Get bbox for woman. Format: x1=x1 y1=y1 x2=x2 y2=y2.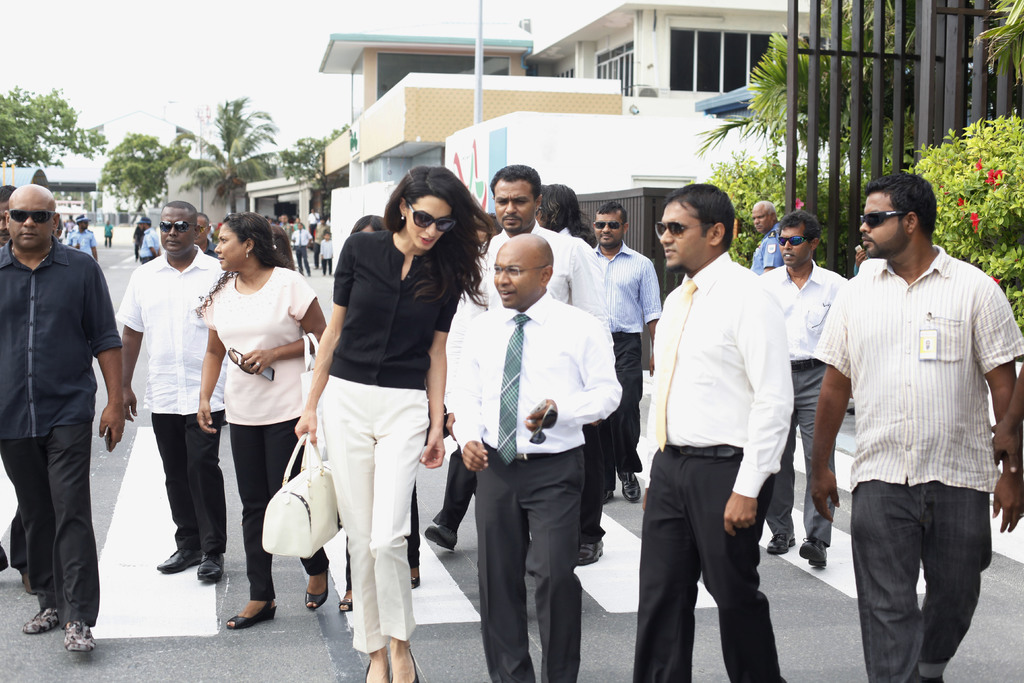
x1=201 y1=210 x2=337 y2=630.
